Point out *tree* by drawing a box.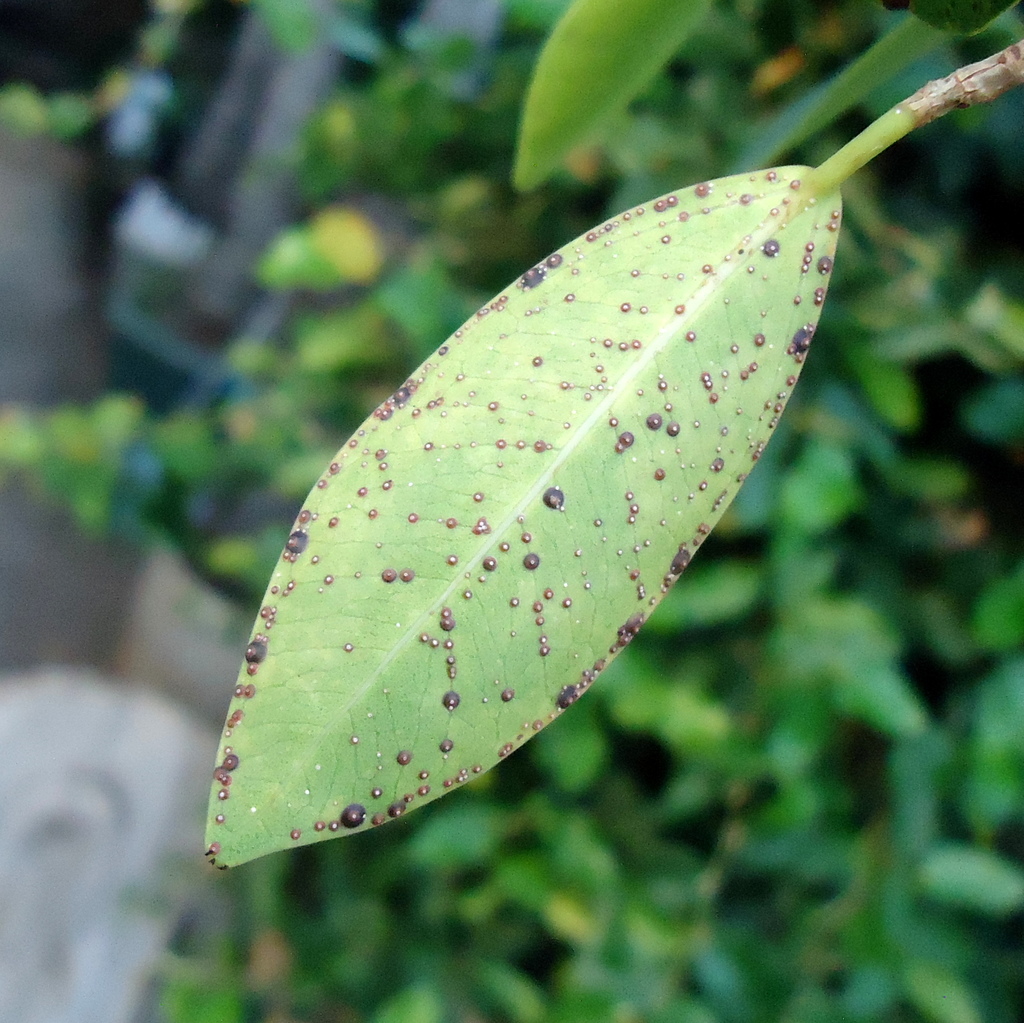
pyautogui.locateOnScreen(0, 0, 1023, 1022).
